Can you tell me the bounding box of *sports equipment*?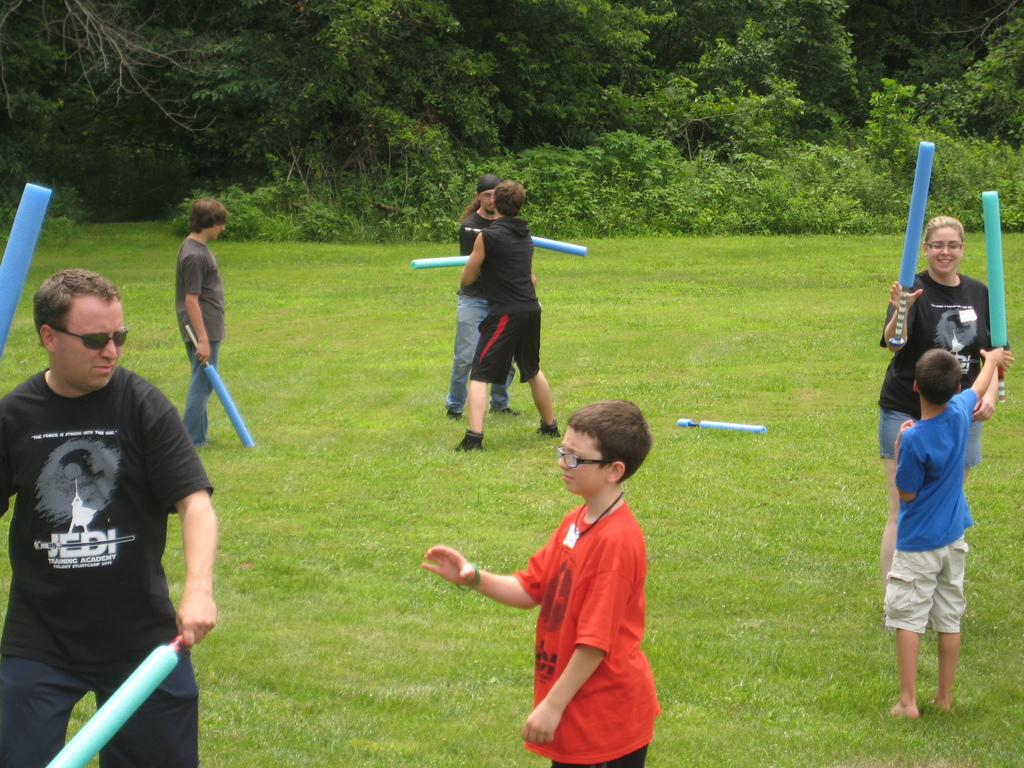
left=408, top=255, right=467, bottom=269.
